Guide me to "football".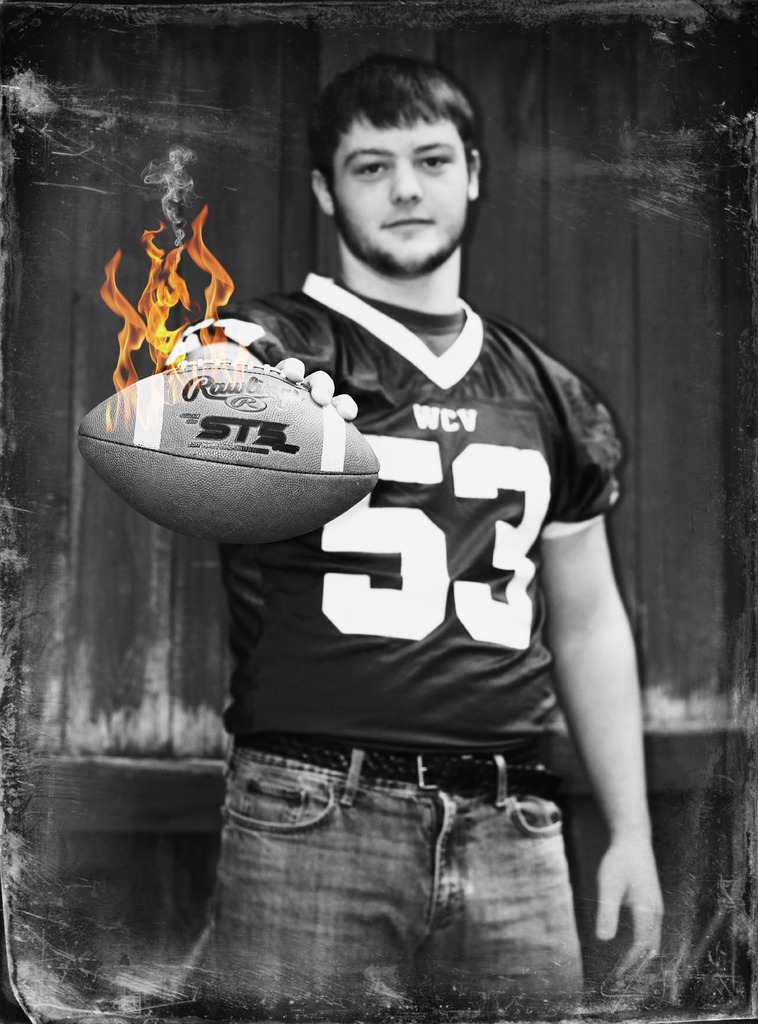
Guidance: 76, 356, 377, 548.
